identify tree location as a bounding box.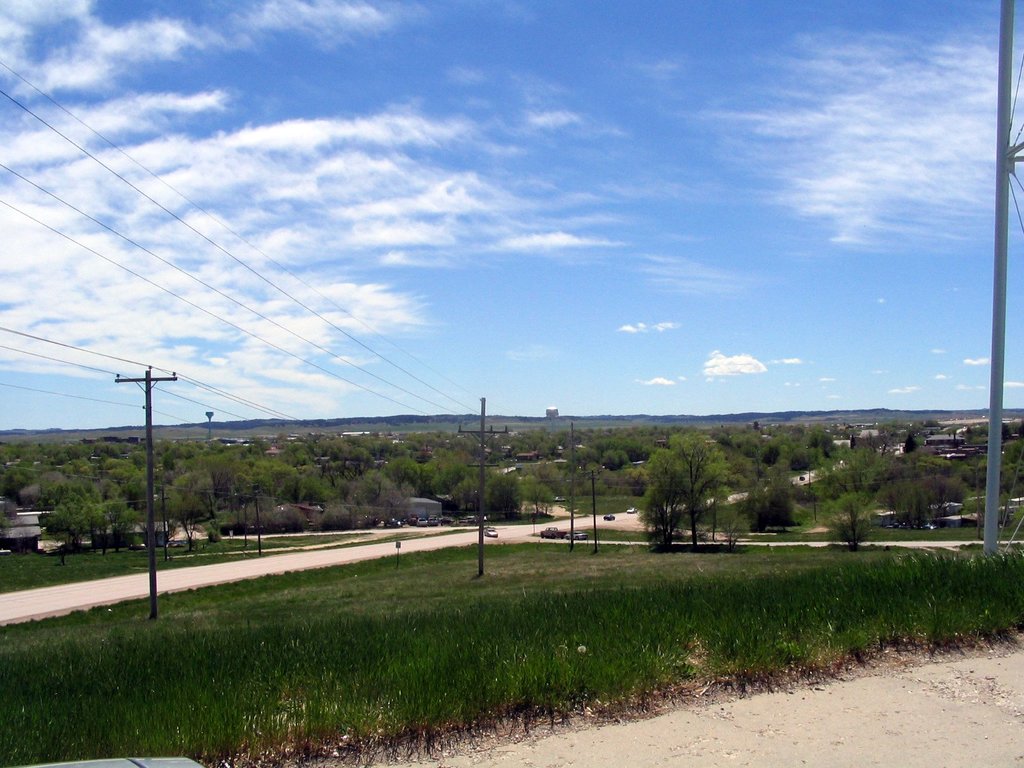
814:499:882:553.
